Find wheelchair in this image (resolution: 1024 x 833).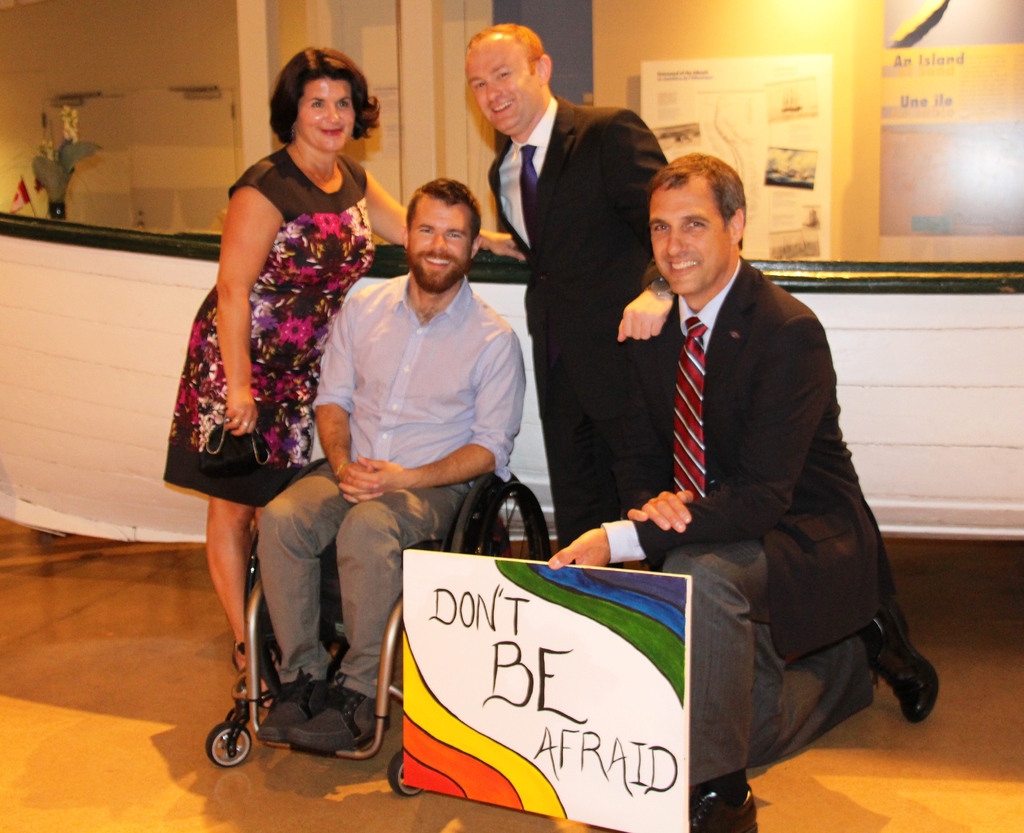
bbox=(203, 473, 556, 800).
